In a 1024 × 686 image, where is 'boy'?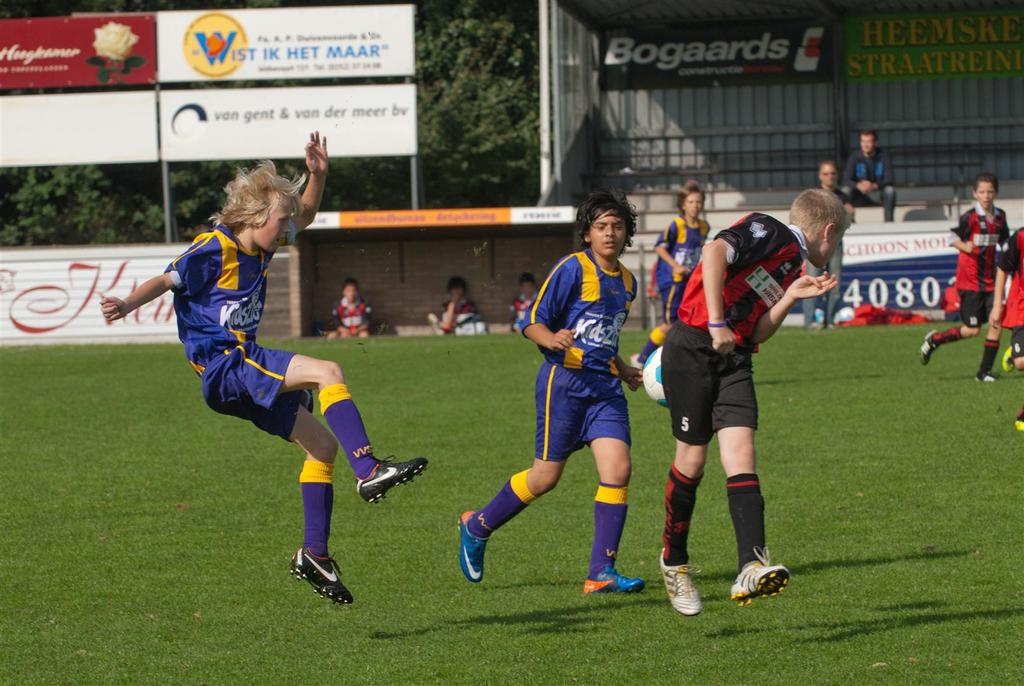
458 192 639 600.
